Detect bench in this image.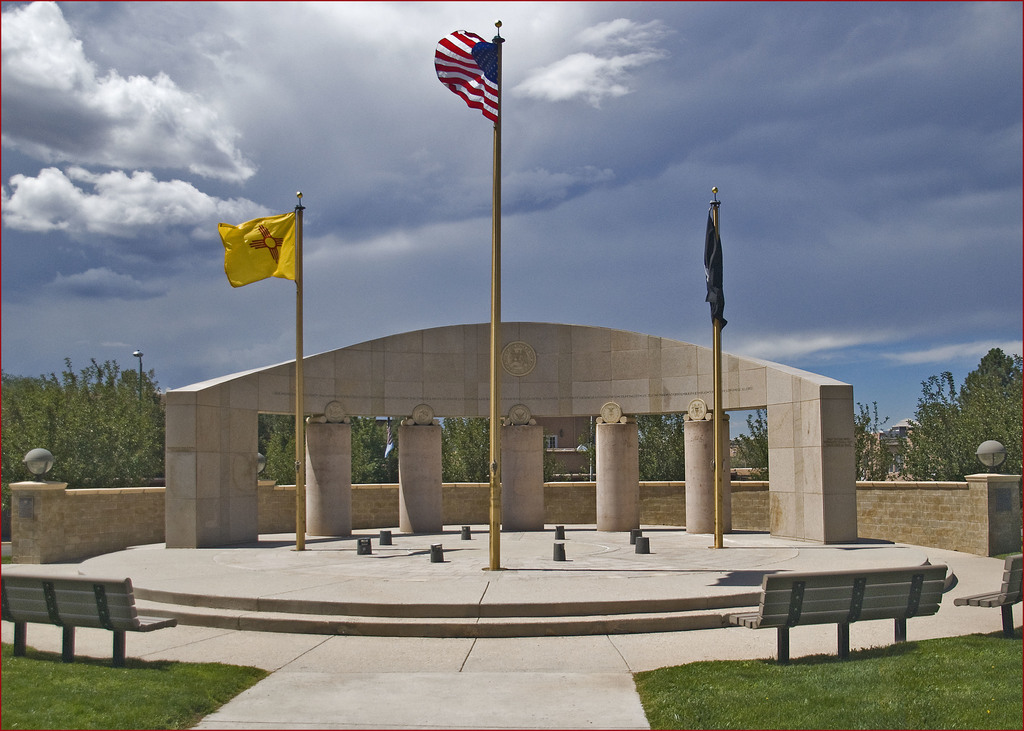
Detection: x1=951 y1=550 x2=1023 y2=637.
